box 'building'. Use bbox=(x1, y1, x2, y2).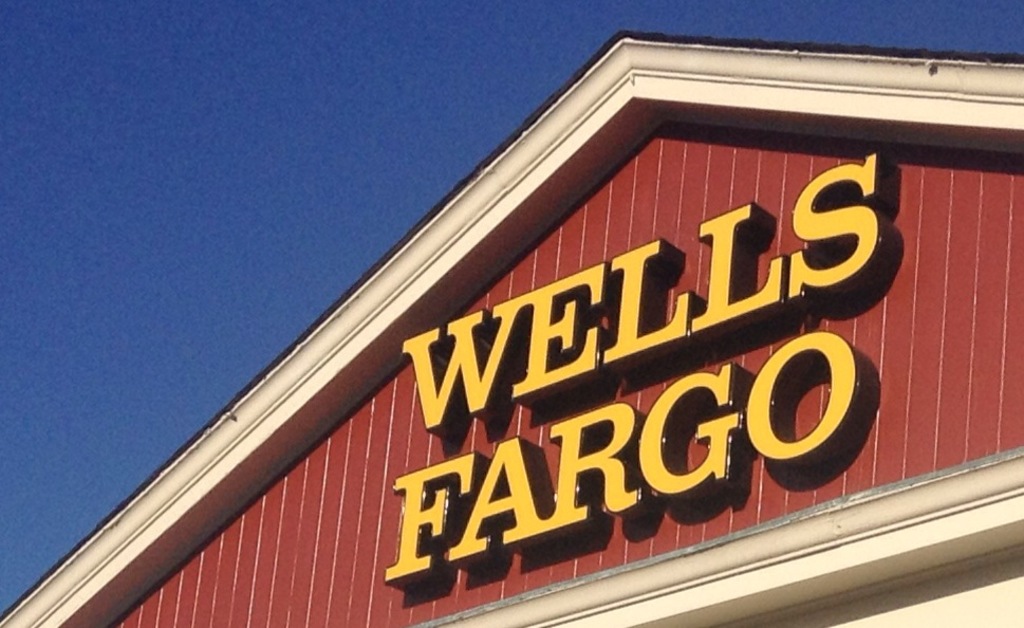
bbox=(0, 24, 1023, 627).
